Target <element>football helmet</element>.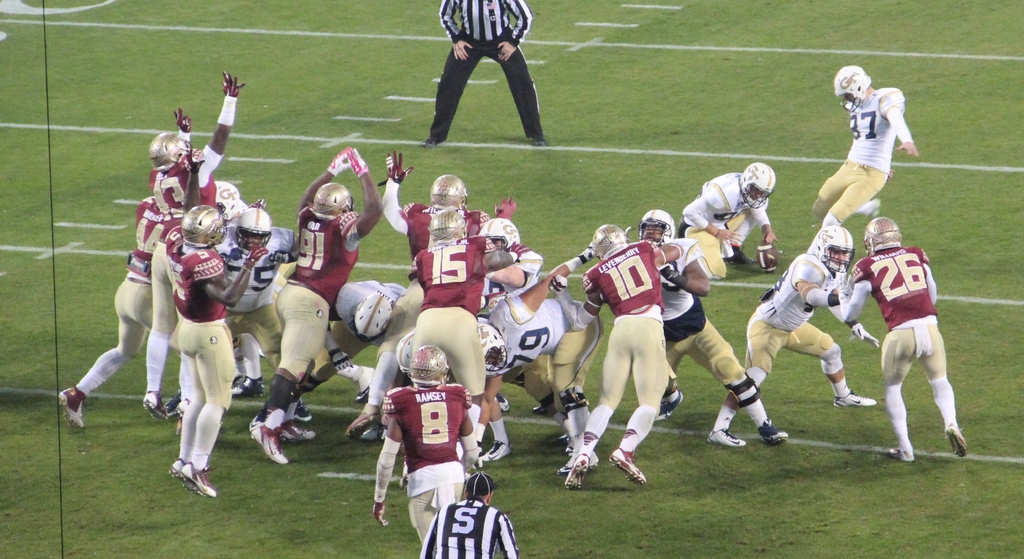
Target region: locate(808, 221, 854, 273).
